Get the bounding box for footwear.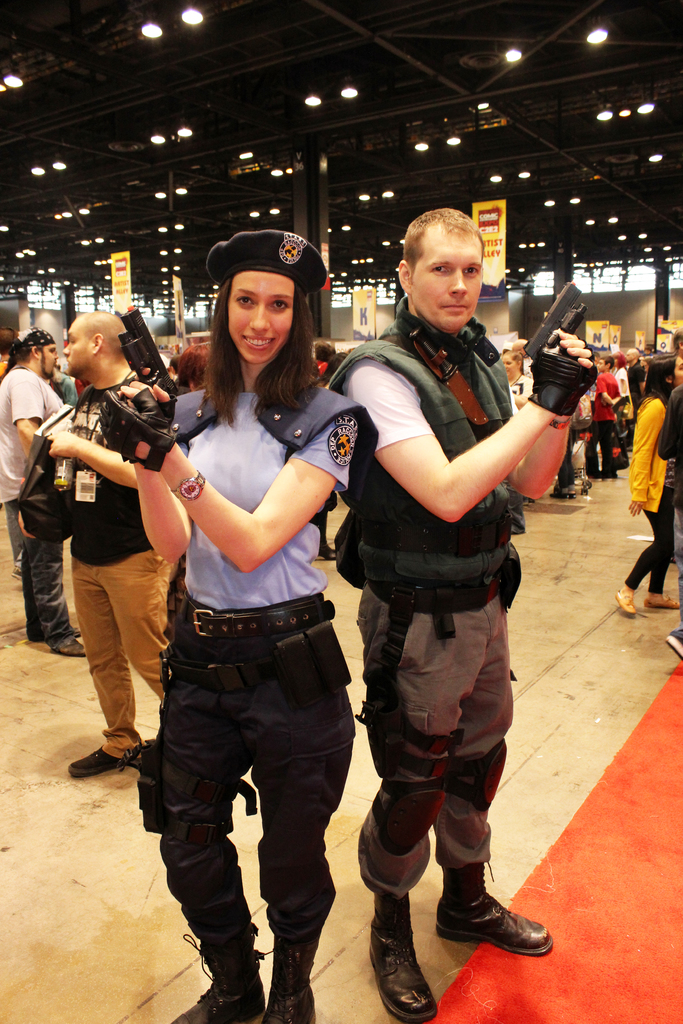
detection(439, 888, 541, 979).
